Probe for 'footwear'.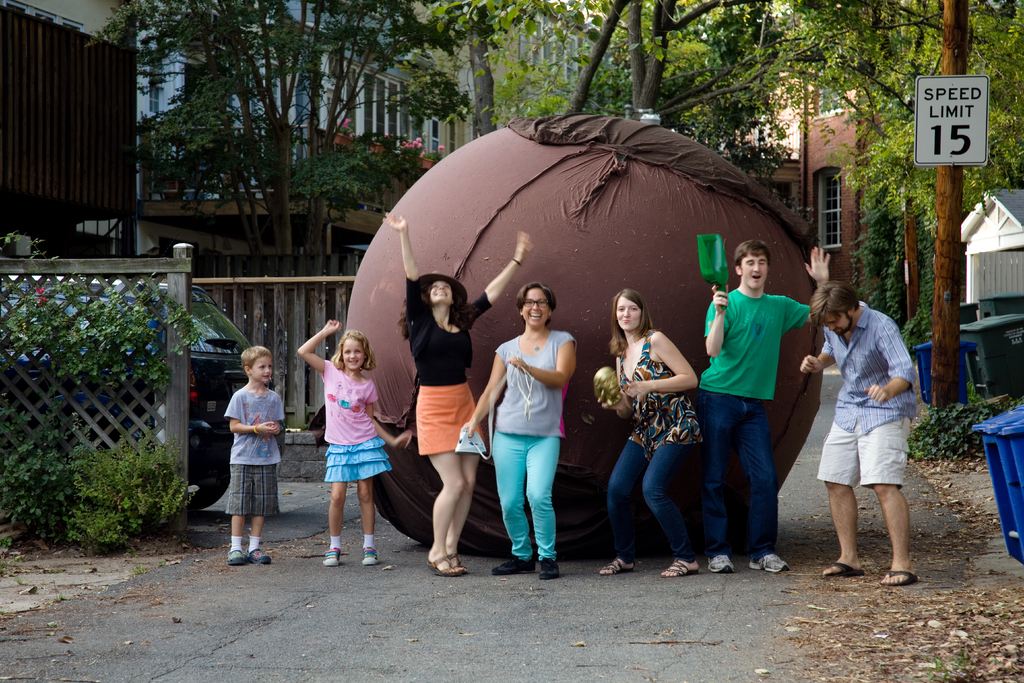
Probe result: [left=325, top=542, right=345, bottom=567].
